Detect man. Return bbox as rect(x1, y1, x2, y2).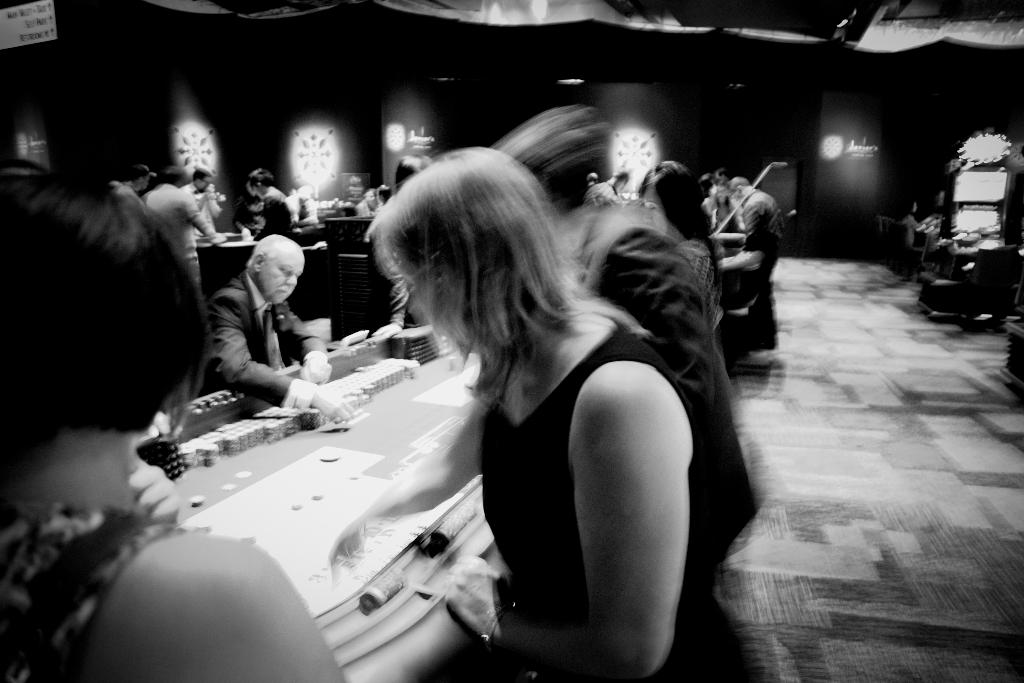
rect(186, 169, 219, 240).
